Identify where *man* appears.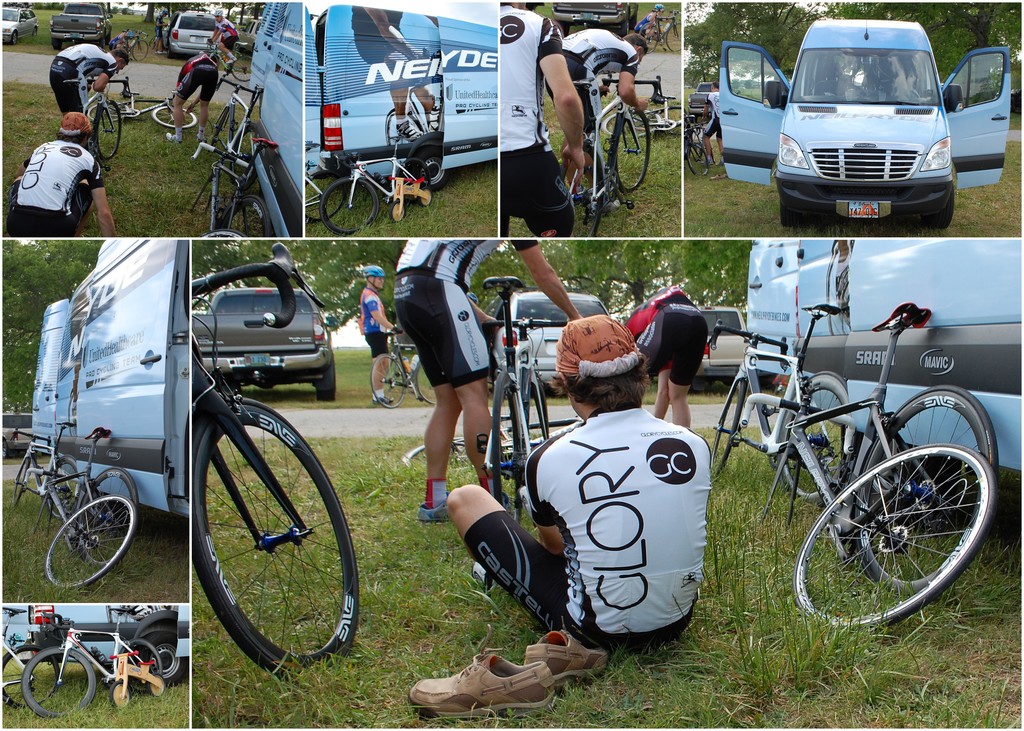
Appears at x1=41, y1=31, x2=120, y2=113.
